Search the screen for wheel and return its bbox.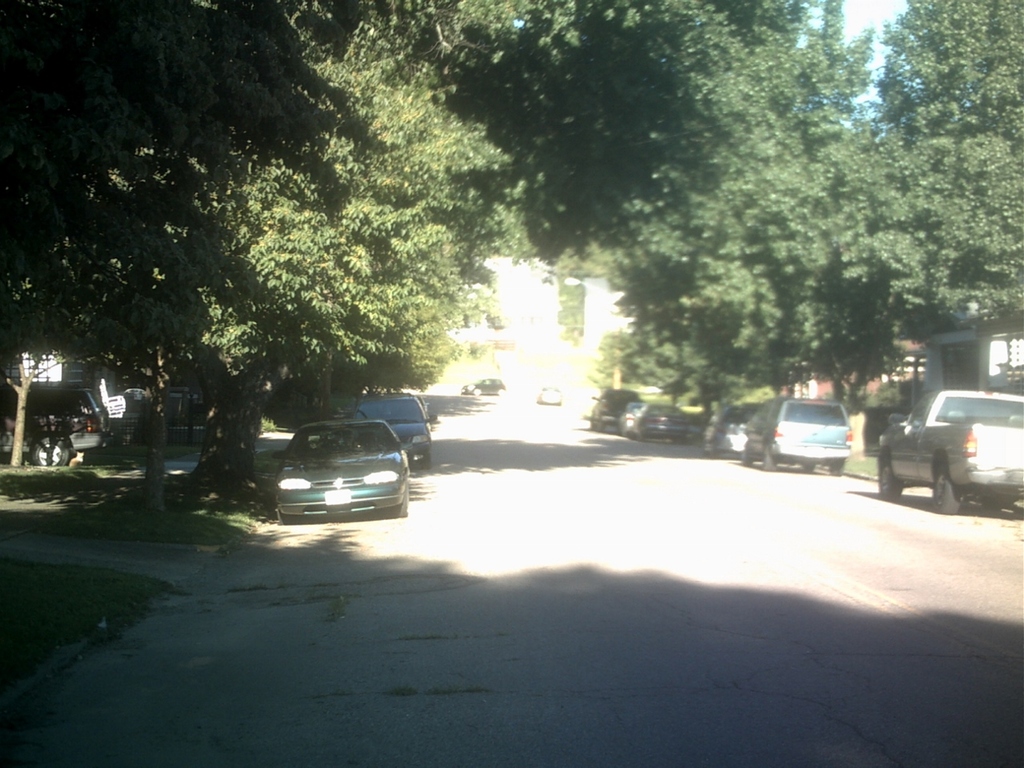
Found: 805, 461, 815, 473.
